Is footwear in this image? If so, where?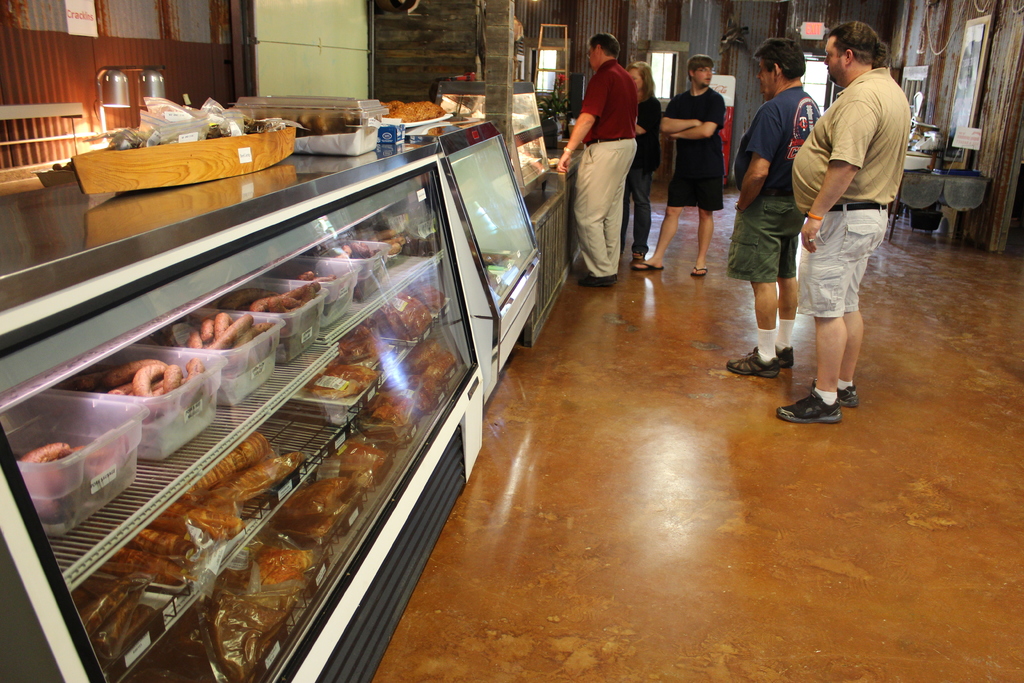
Yes, at <bbox>771, 383, 846, 424</bbox>.
